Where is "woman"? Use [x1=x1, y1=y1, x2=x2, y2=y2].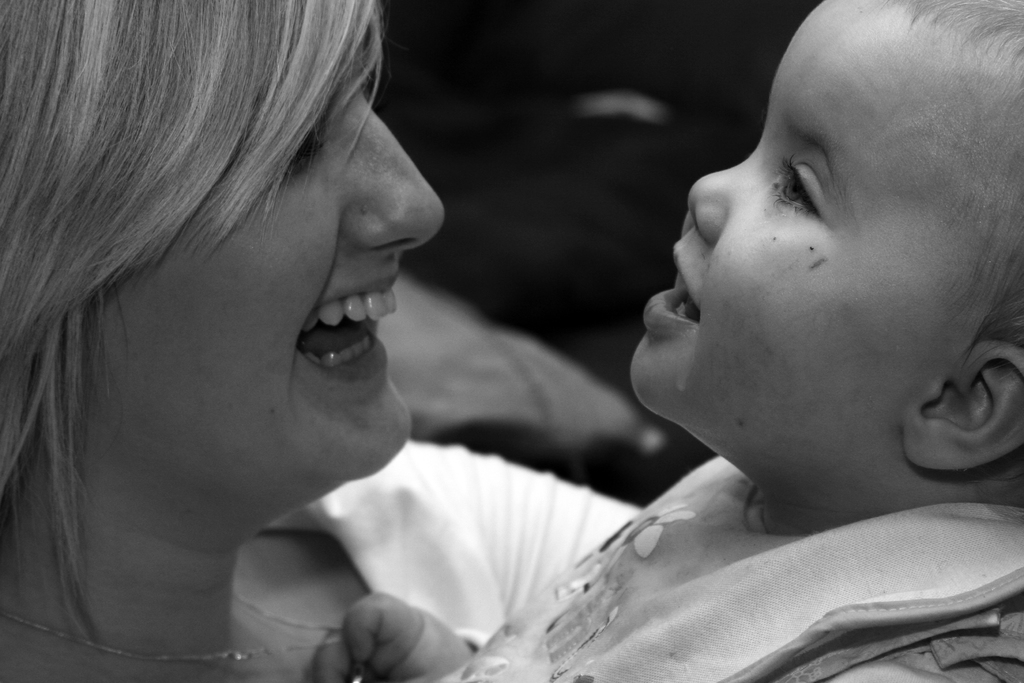
[x1=22, y1=0, x2=614, y2=682].
